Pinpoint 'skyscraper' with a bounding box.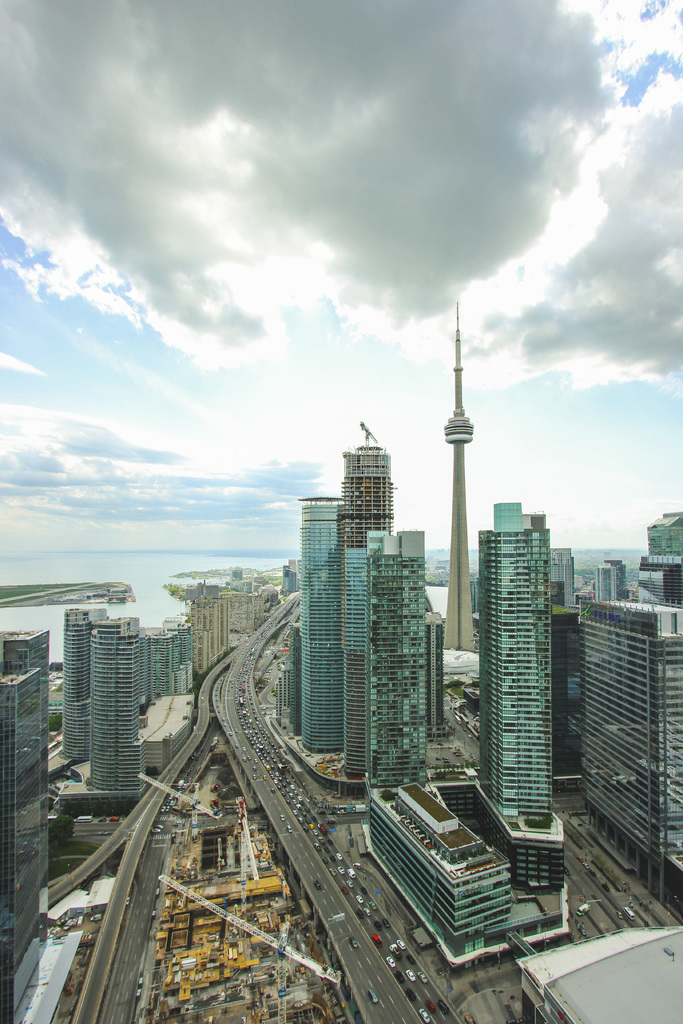
crop(484, 477, 593, 867).
